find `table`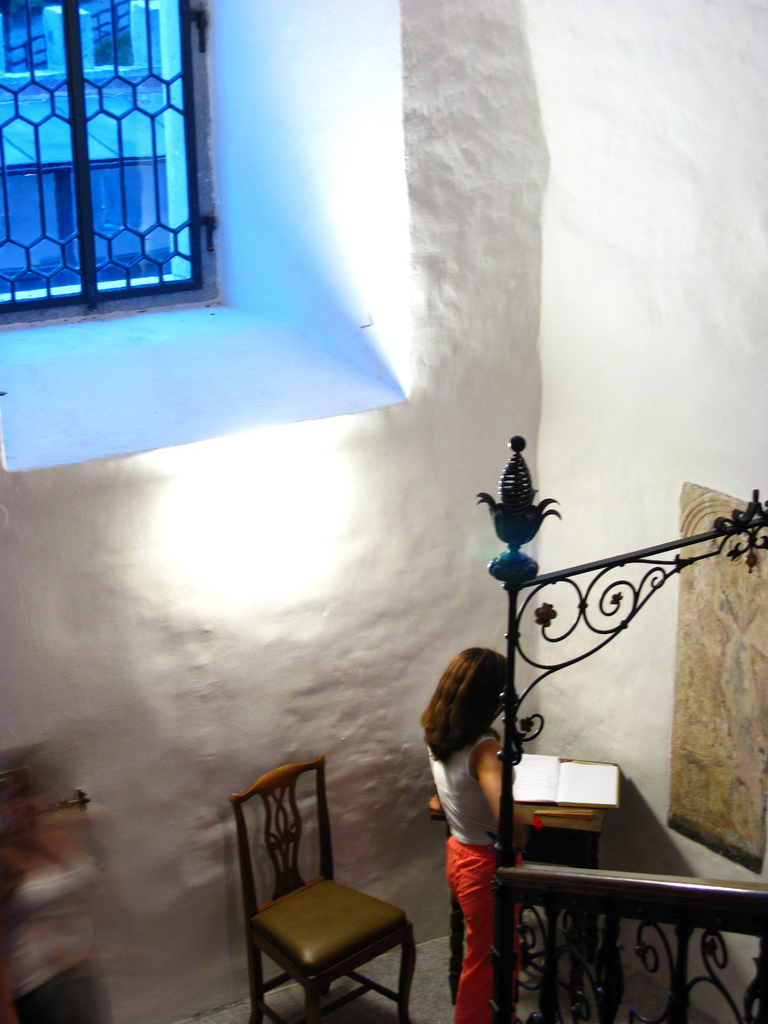
select_region(428, 750, 625, 998)
